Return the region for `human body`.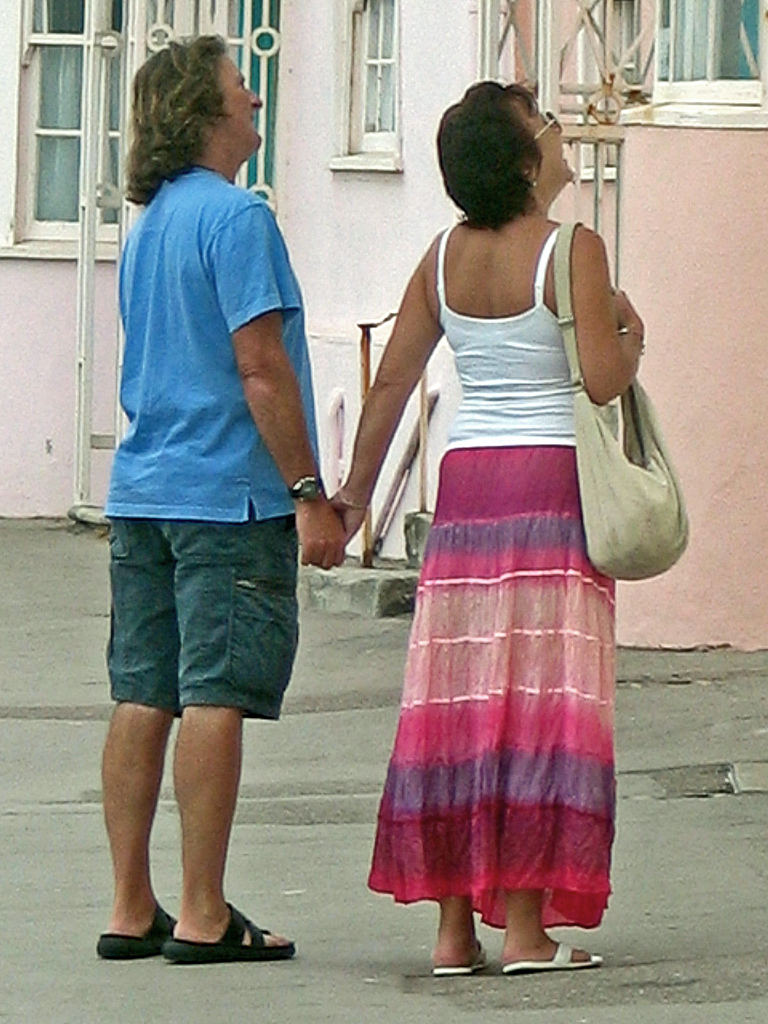
left=352, top=60, right=656, bottom=966.
